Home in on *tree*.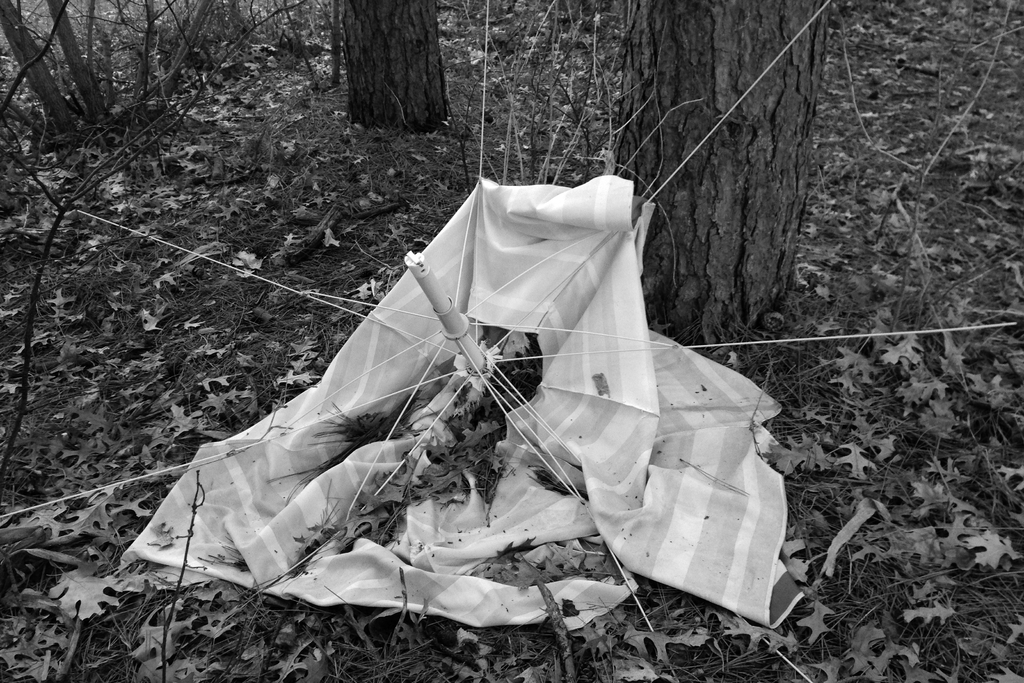
Homed in at <bbox>607, 0, 833, 358</bbox>.
